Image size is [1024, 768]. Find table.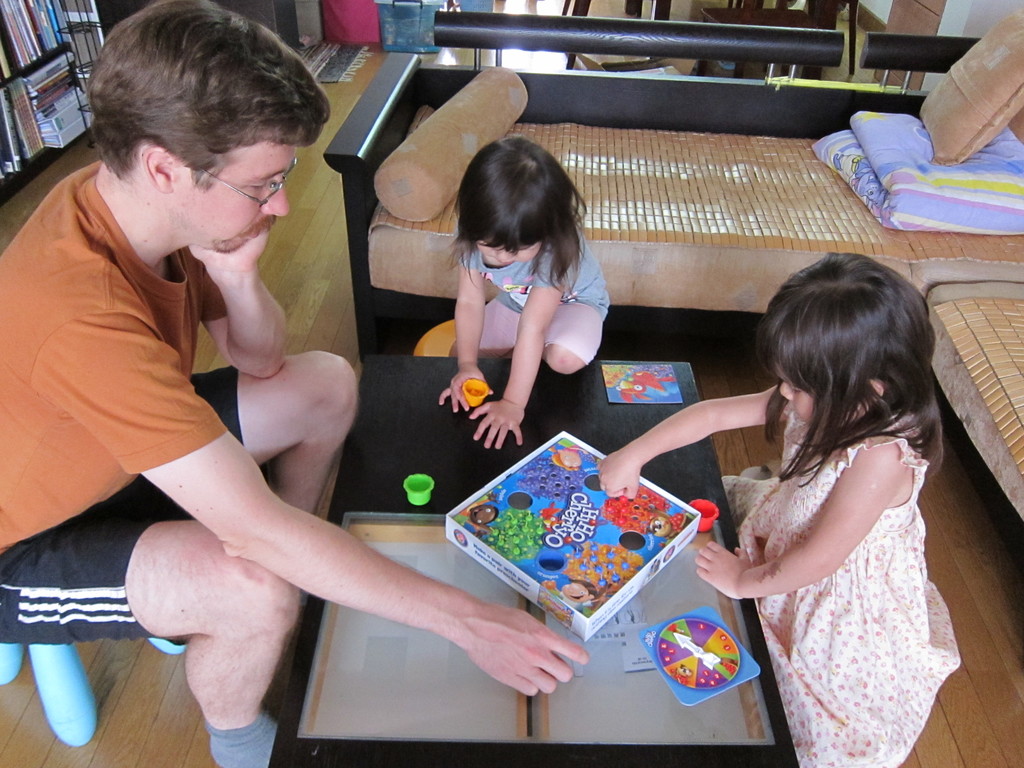
Rect(263, 346, 803, 767).
